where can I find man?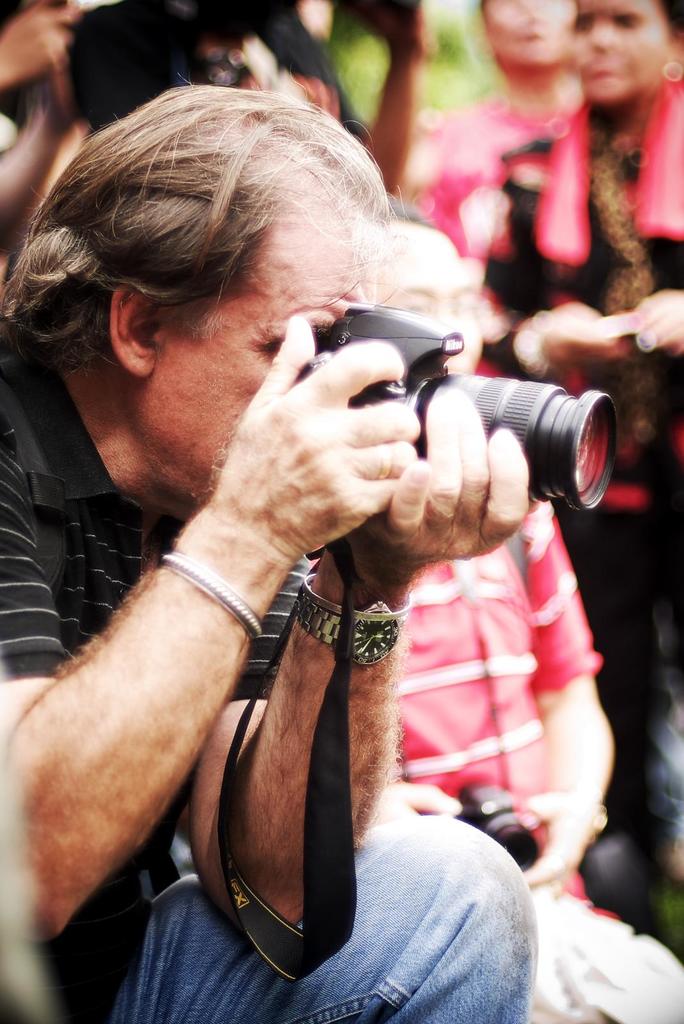
You can find it at l=0, t=88, r=551, b=1023.
